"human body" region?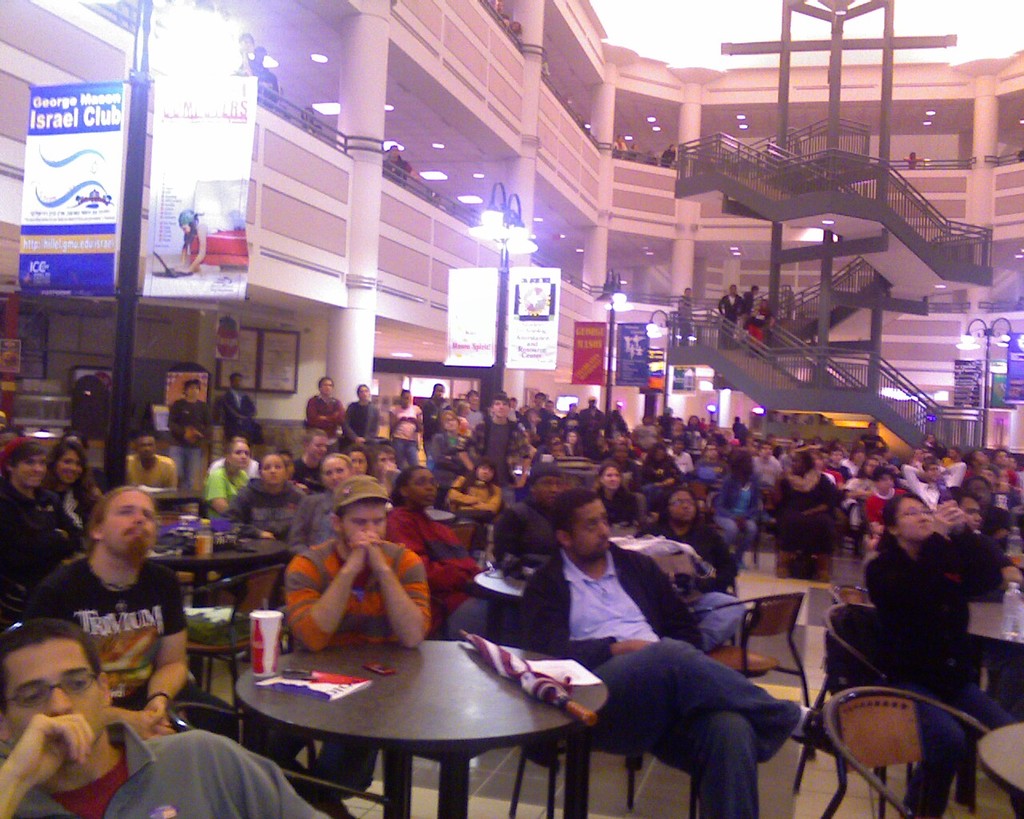
[383,146,420,184]
